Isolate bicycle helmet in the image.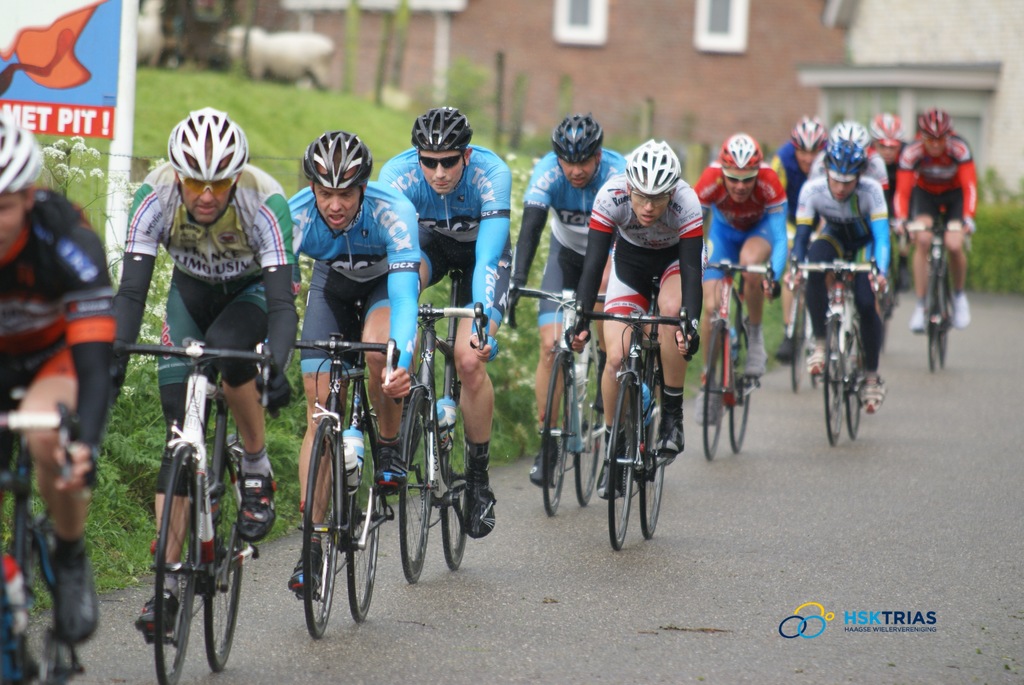
Isolated region: [548,110,604,192].
